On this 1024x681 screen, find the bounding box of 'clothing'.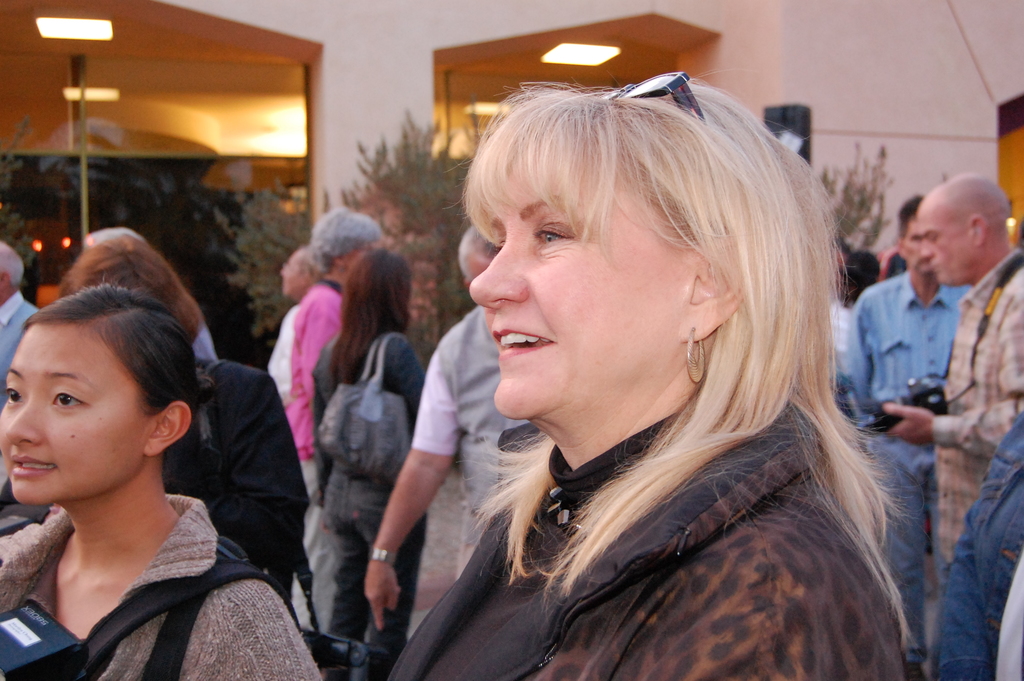
Bounding box: (841,274,976,674).
